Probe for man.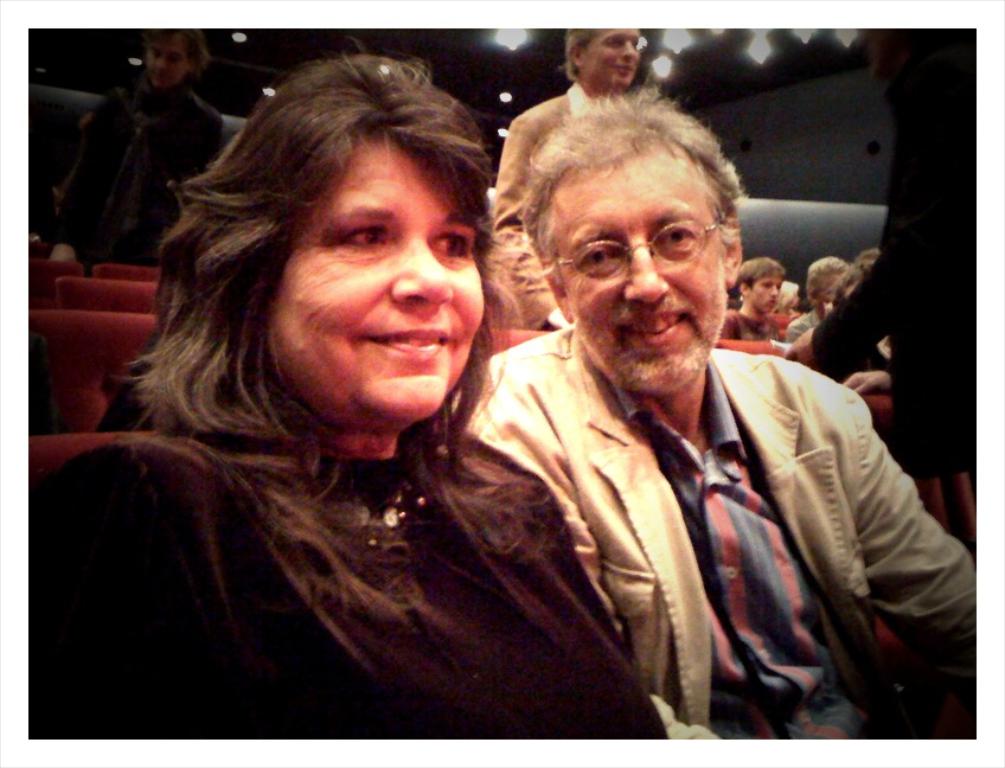
Probe result: x1=49 y1=27 x2=226 y2=279.
